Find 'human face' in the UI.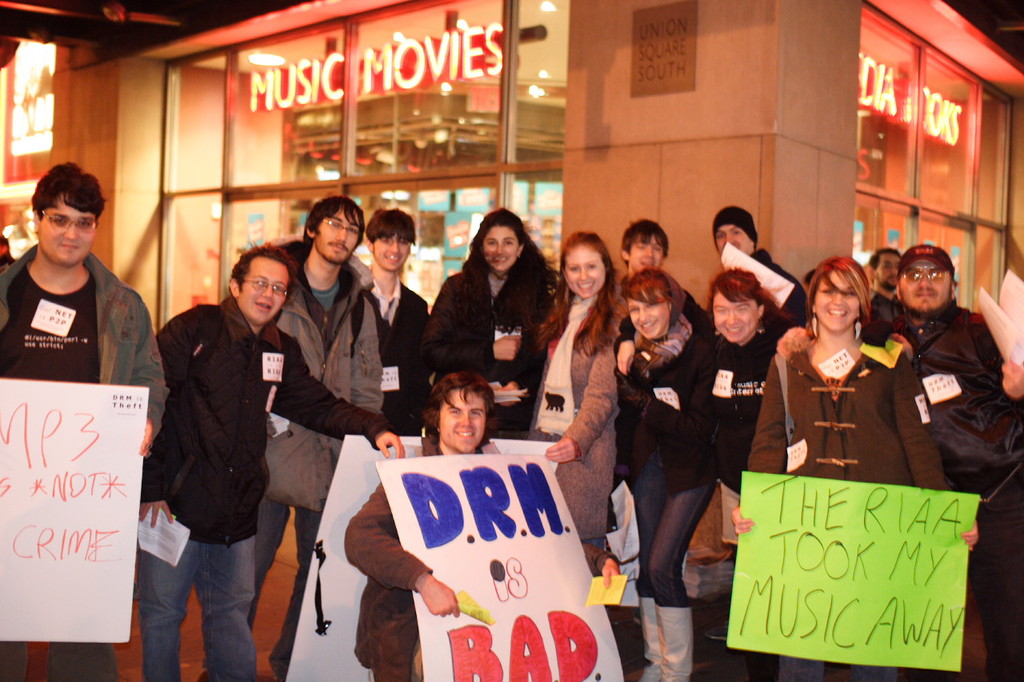
UI element at (left=715, top=224, right=752, bottom=258).
